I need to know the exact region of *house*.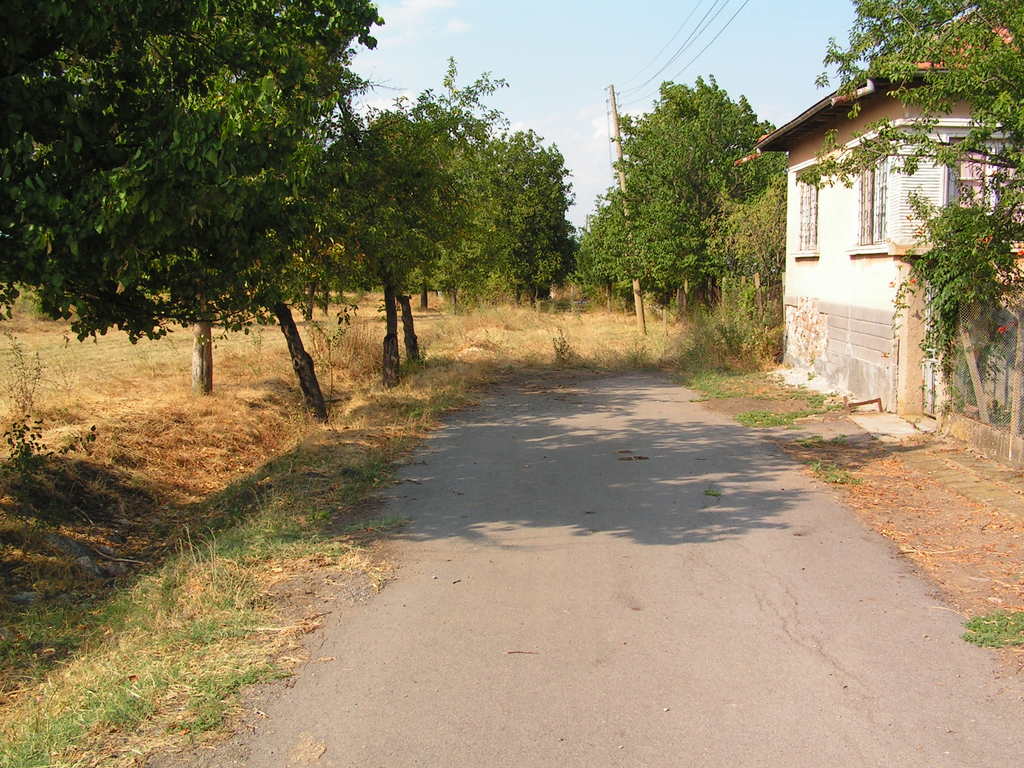
Region: x1=754 y1=33 x2=1011 y2=434.
